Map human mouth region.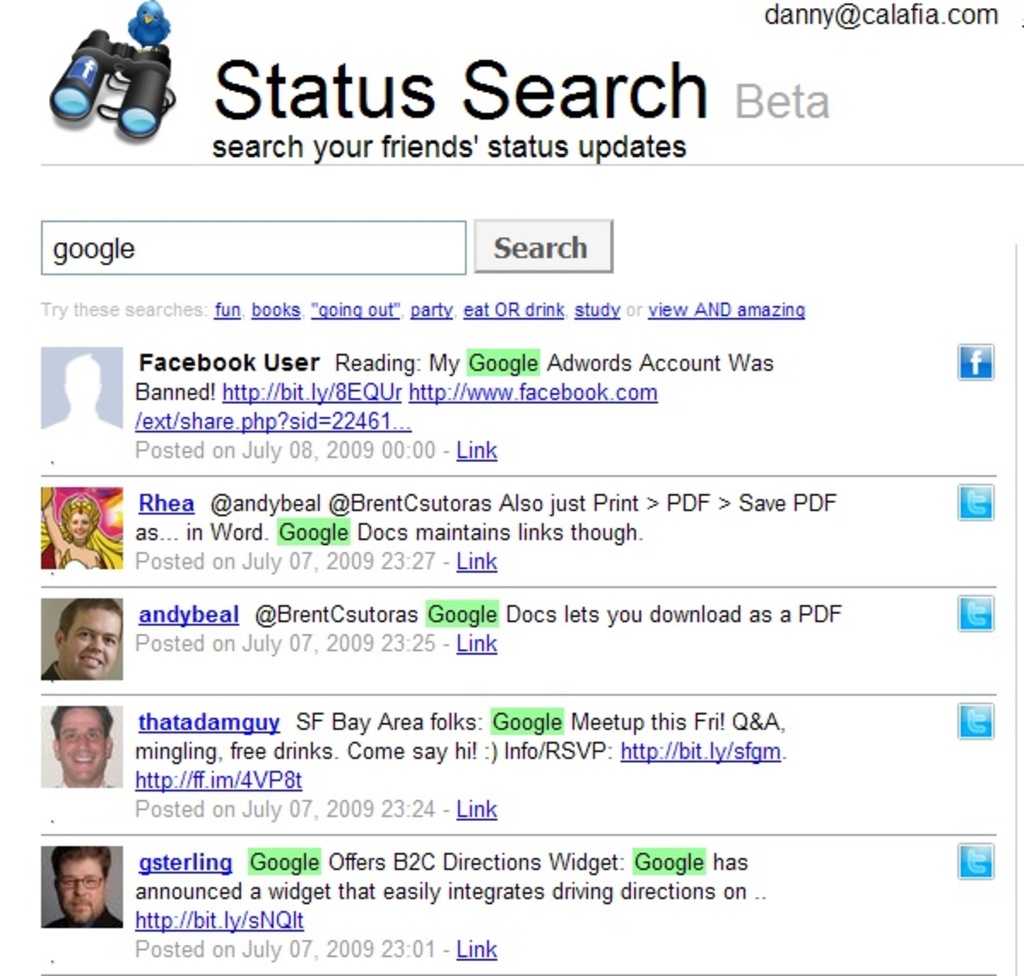
Mapped to box=[68, 749, 92, 764].
